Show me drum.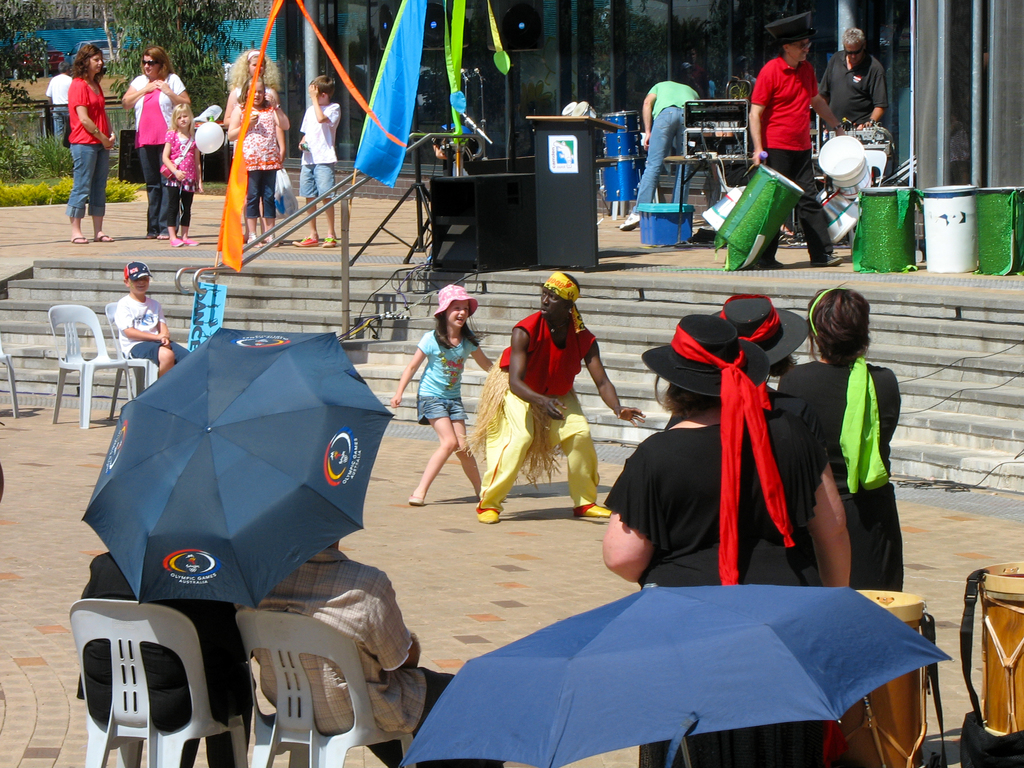
drum is here: <box>860,185,916,273</box>.
